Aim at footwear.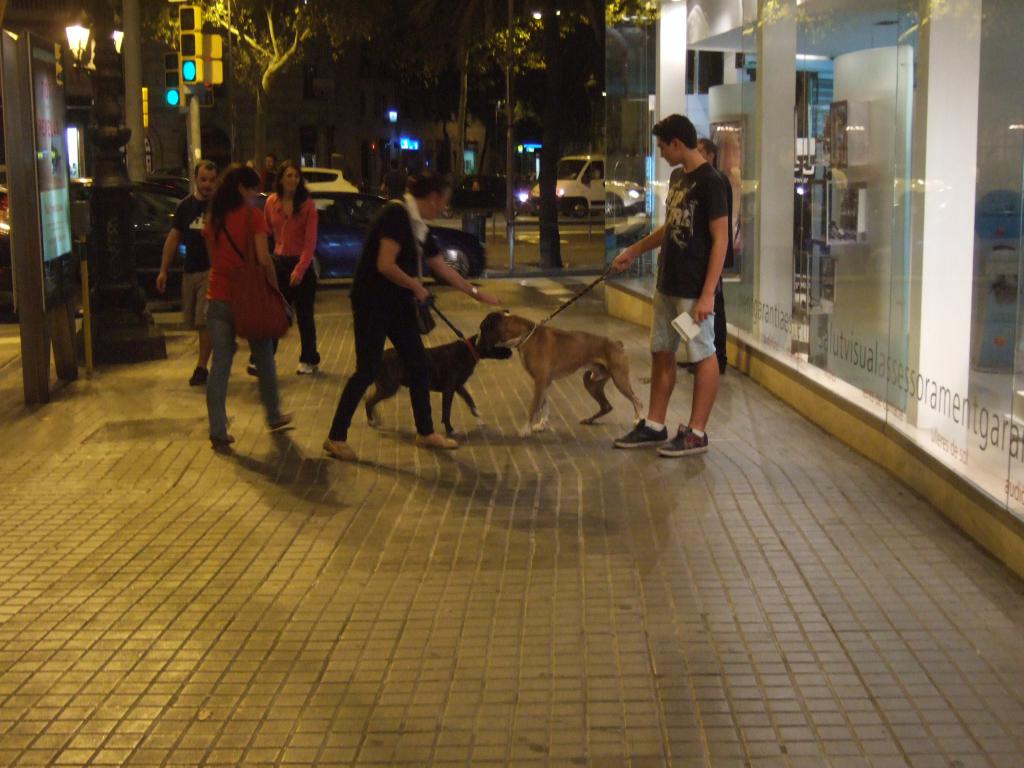
Aimed at locate(295, 364, 319, 373).
